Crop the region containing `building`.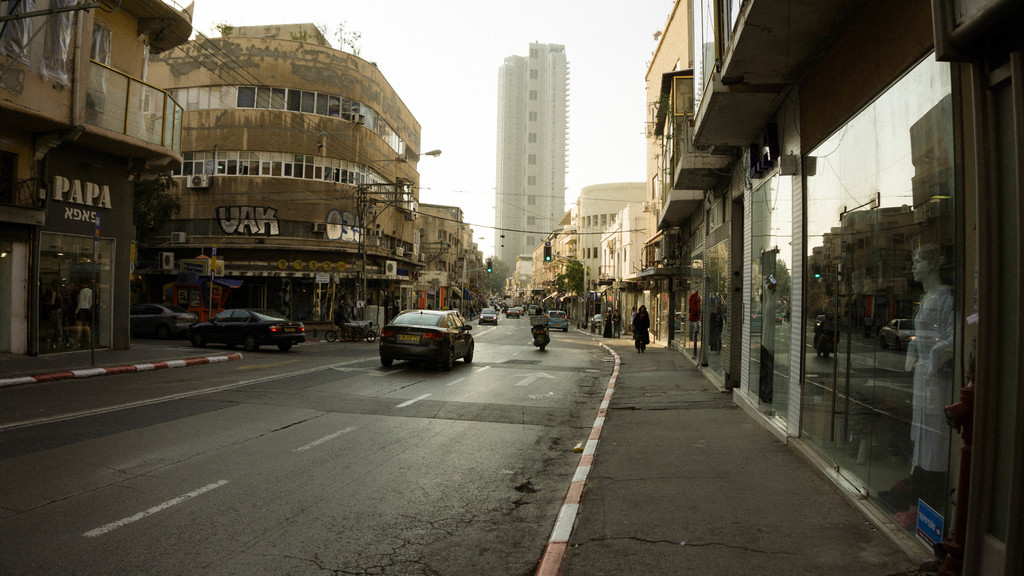
Crop region: 579 180 651 301.
